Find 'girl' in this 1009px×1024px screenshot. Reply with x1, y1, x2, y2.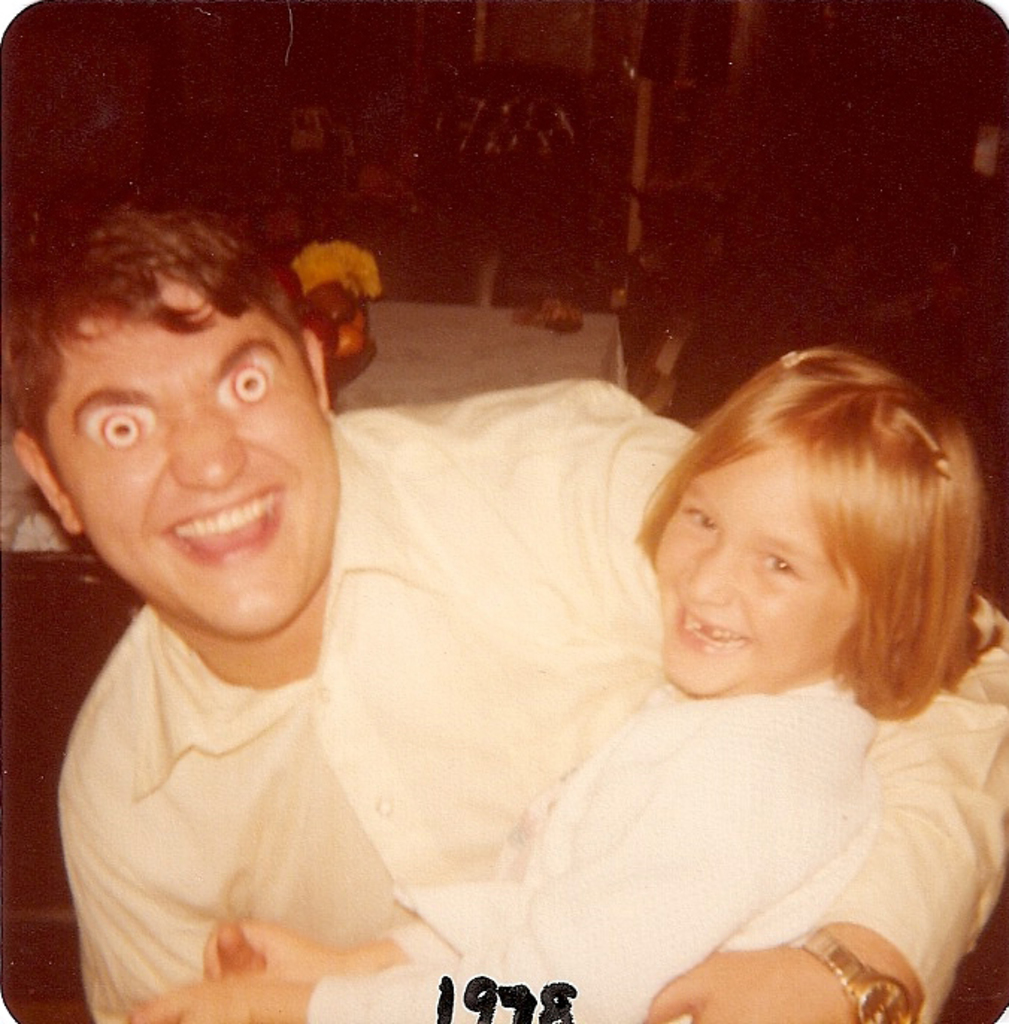
118, 333, 999, 1023.
